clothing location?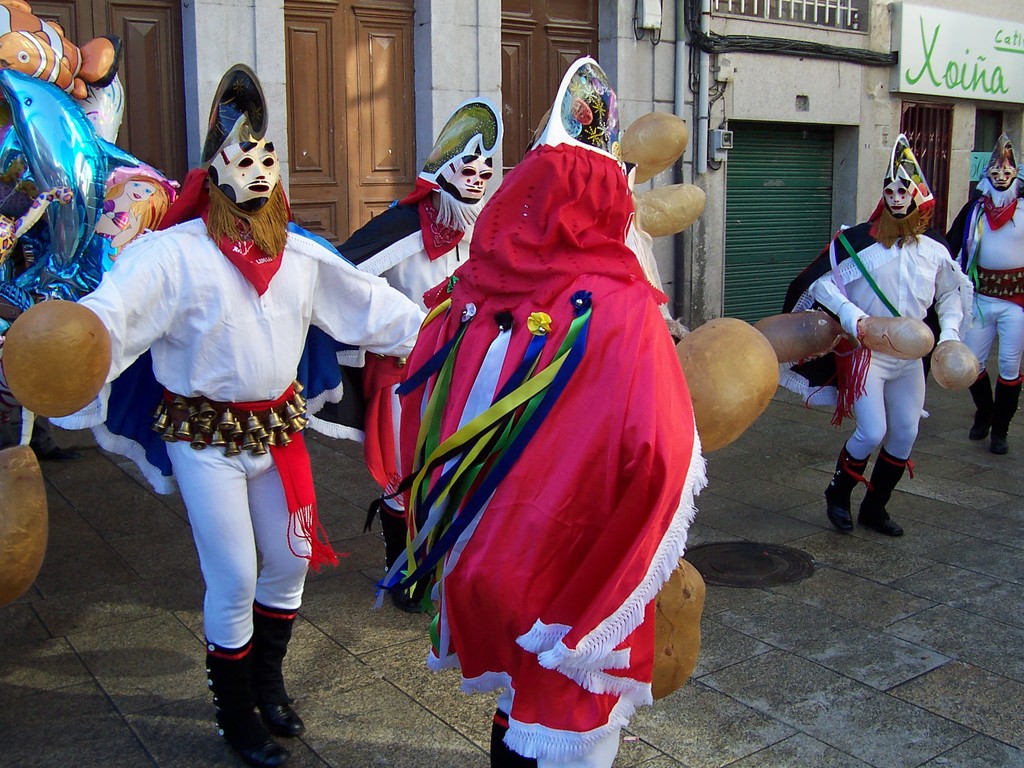
region(807, 212, 966, 466)
